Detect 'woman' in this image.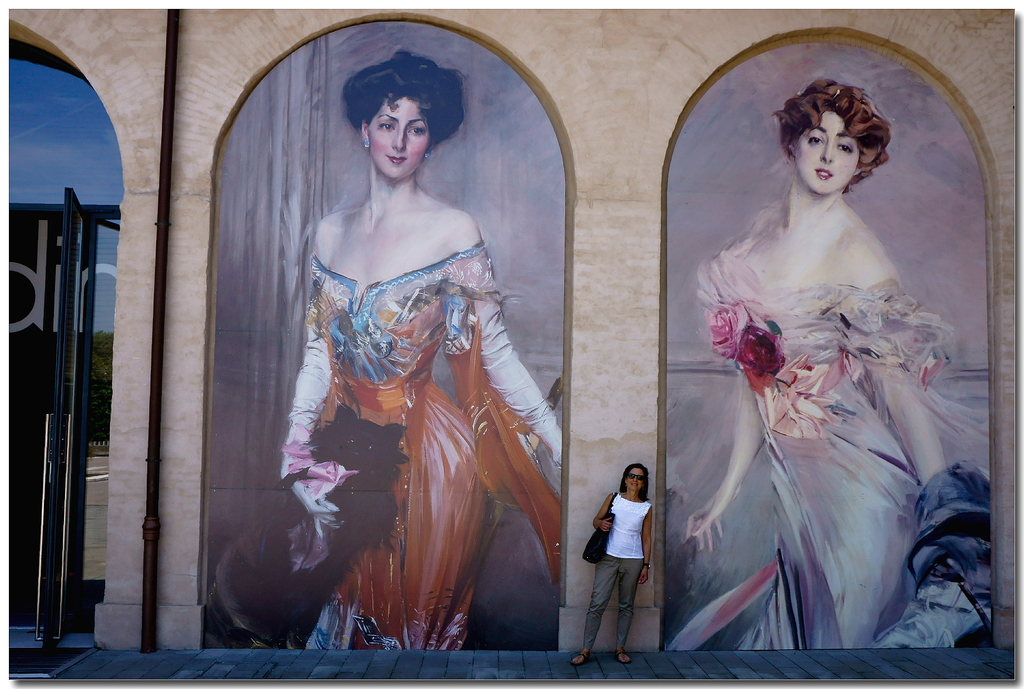
Detection: box=[280, 53, 564, 652].
